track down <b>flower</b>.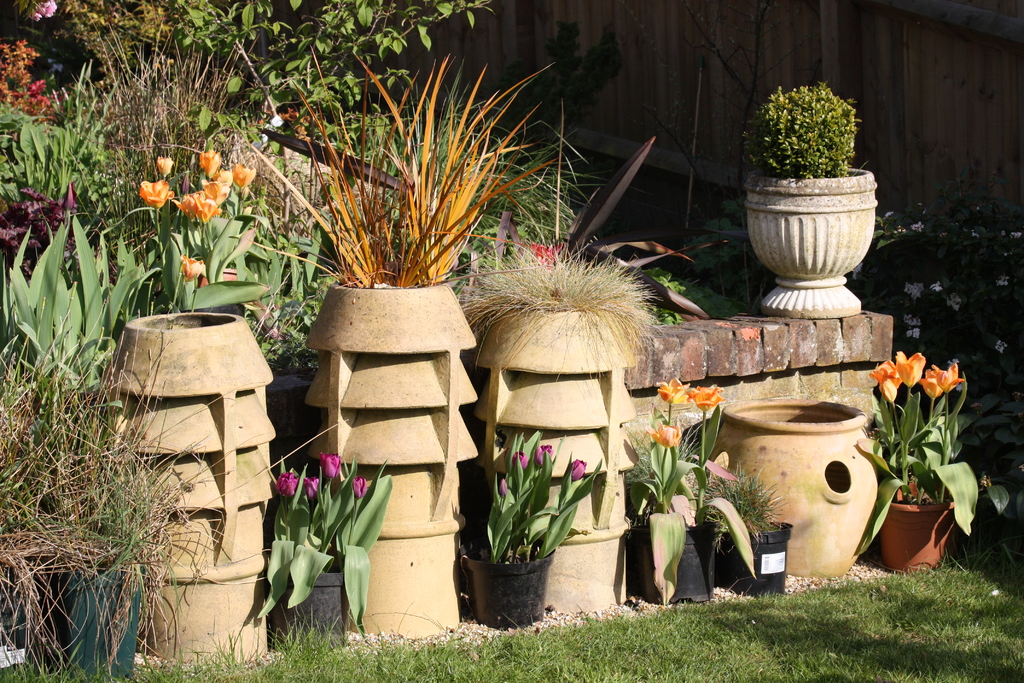
Tracked to pyautogui.locateOnScreen(350, 476, 369, 502).
